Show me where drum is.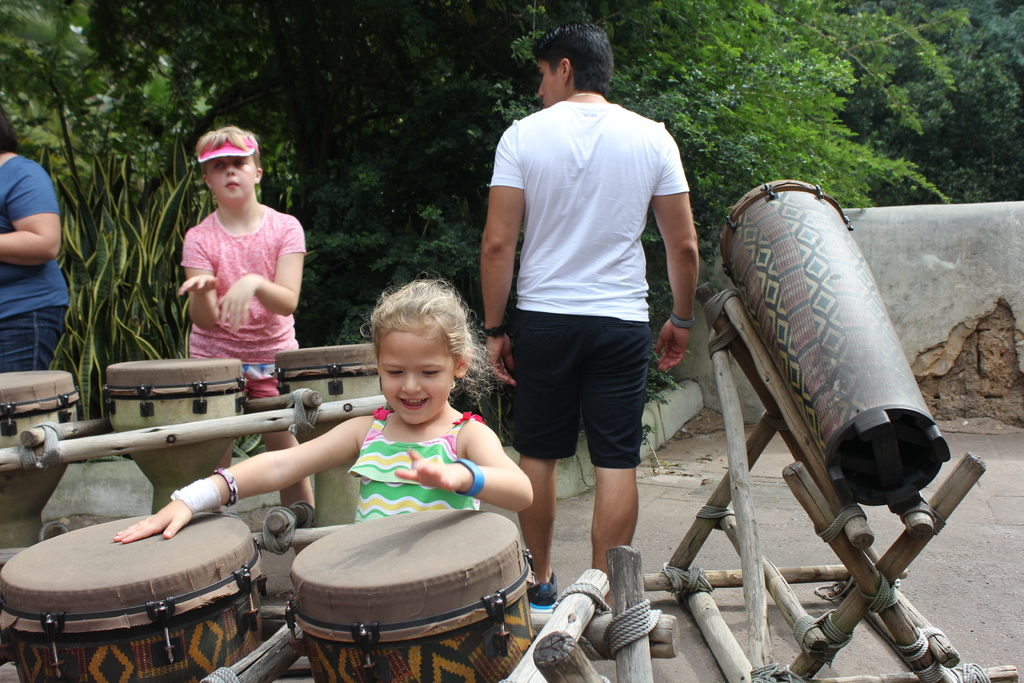
drum is at <region>97, 354, 243, 528</region>.
